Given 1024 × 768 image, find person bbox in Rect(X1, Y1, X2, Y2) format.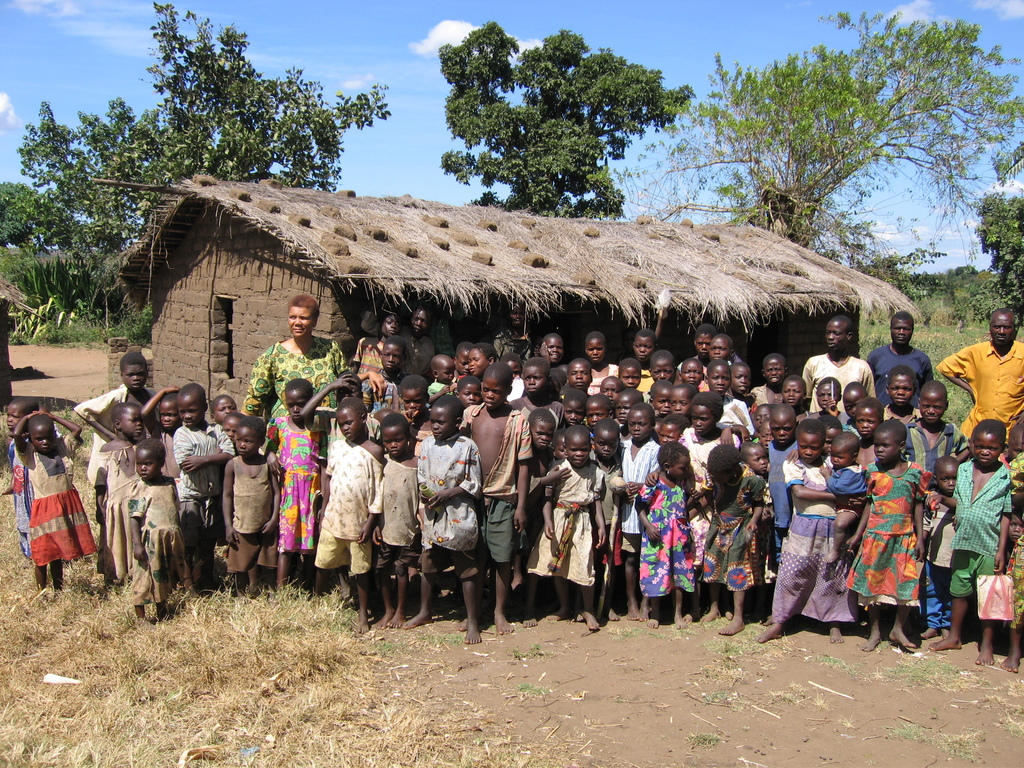
Rect(781, 374, 821, 421).
